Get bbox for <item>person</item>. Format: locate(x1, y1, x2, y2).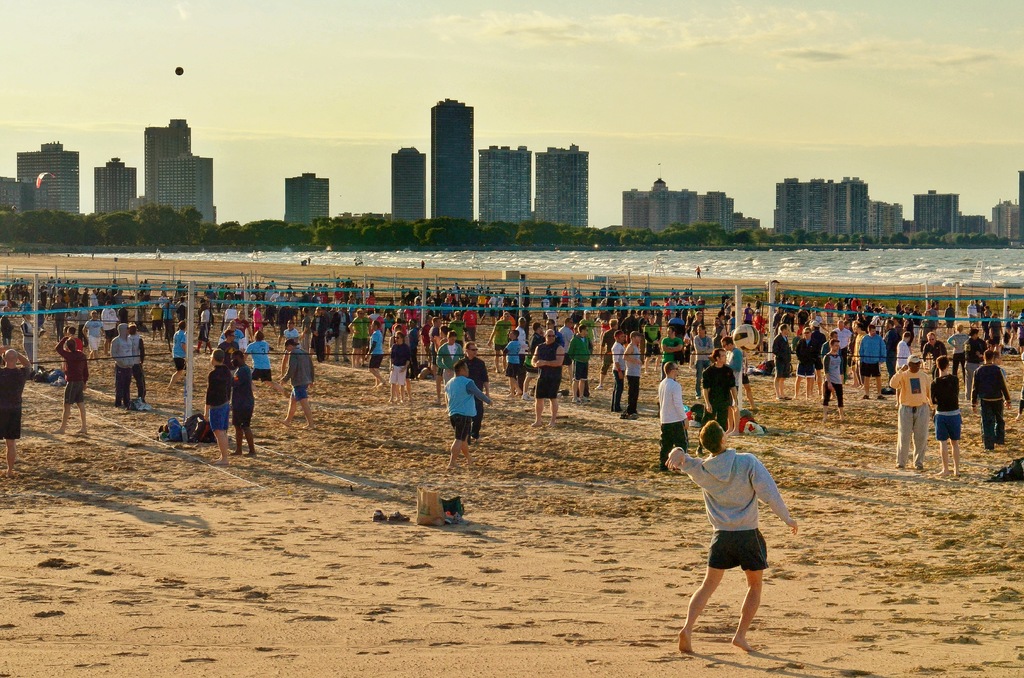
locate(244, 332, 292, 404).
